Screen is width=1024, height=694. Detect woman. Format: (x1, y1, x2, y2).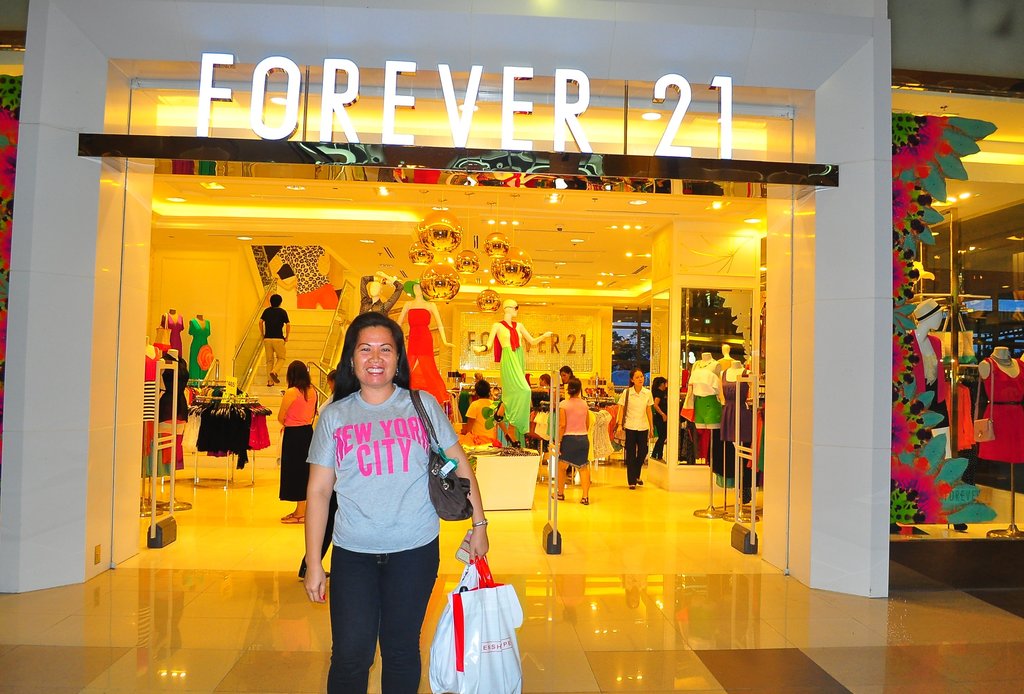
(459, 378, 501, 446).
